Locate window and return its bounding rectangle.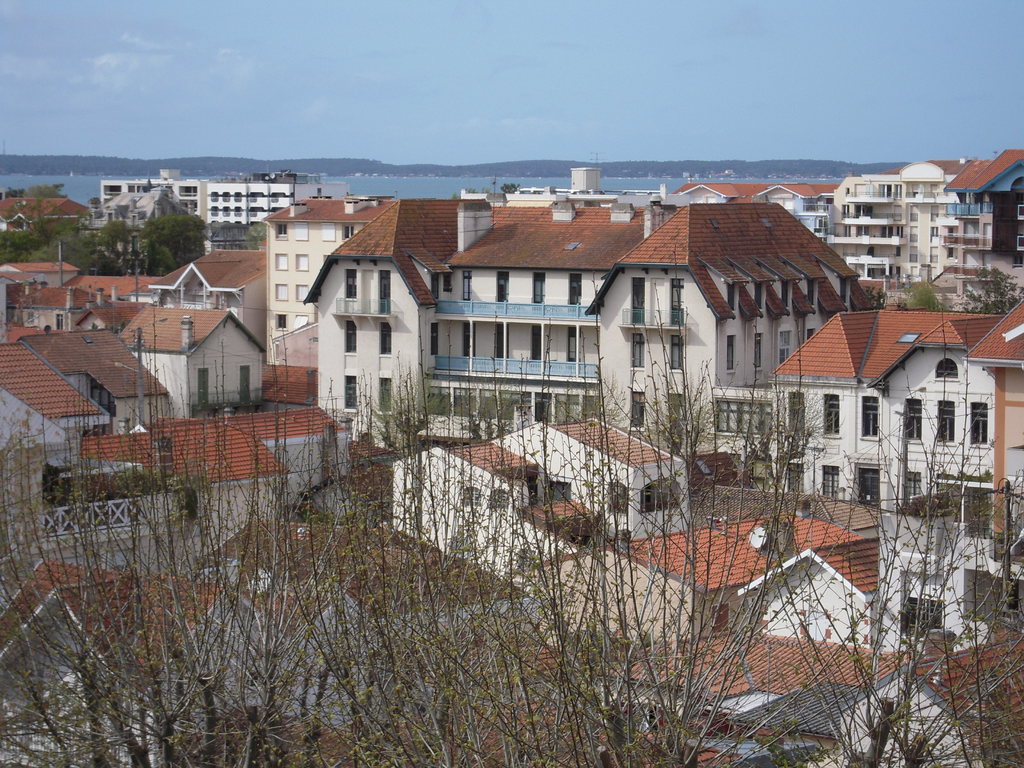
pyautogui.locateOnScreen(825, 396, 842, 436).
